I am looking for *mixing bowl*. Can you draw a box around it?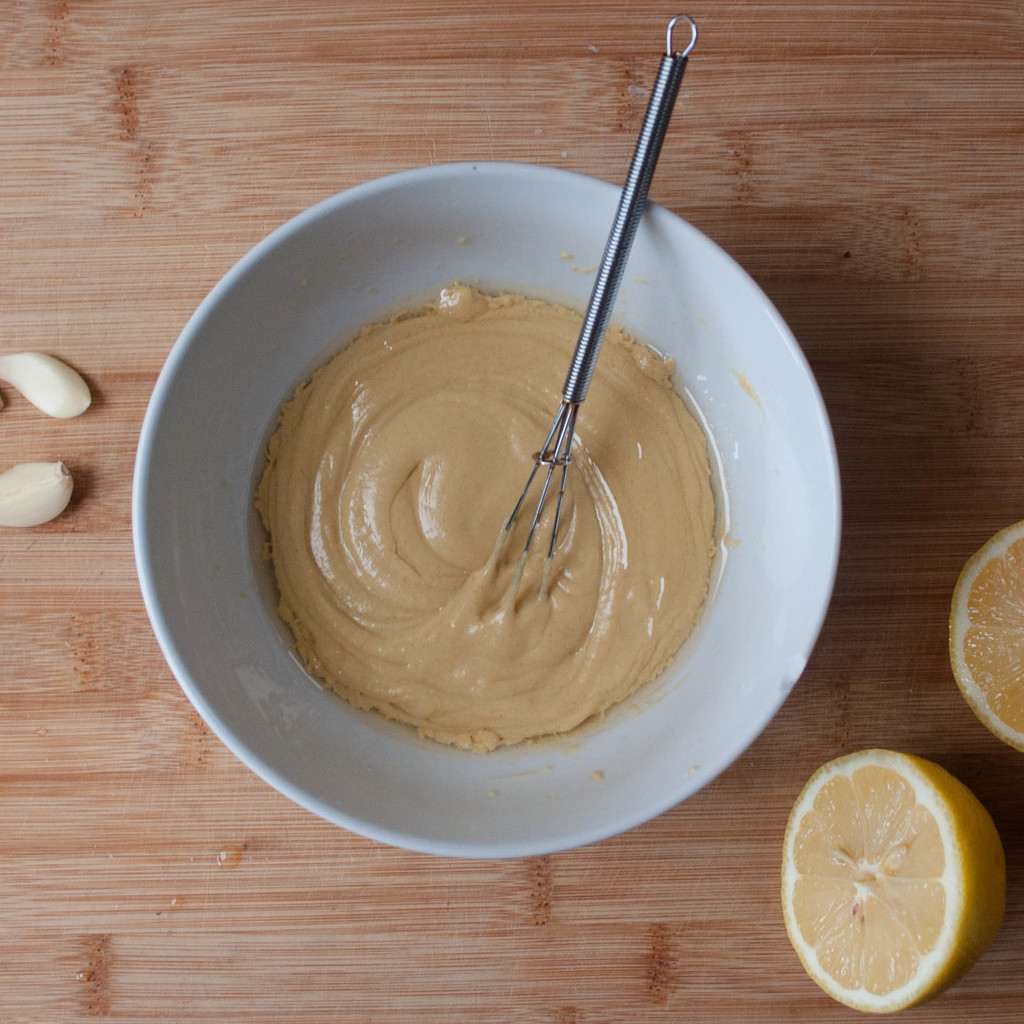
Sure, the bounding box is {"x1": 131, "y1": 157, "x2": 841, "y2": 860}.
